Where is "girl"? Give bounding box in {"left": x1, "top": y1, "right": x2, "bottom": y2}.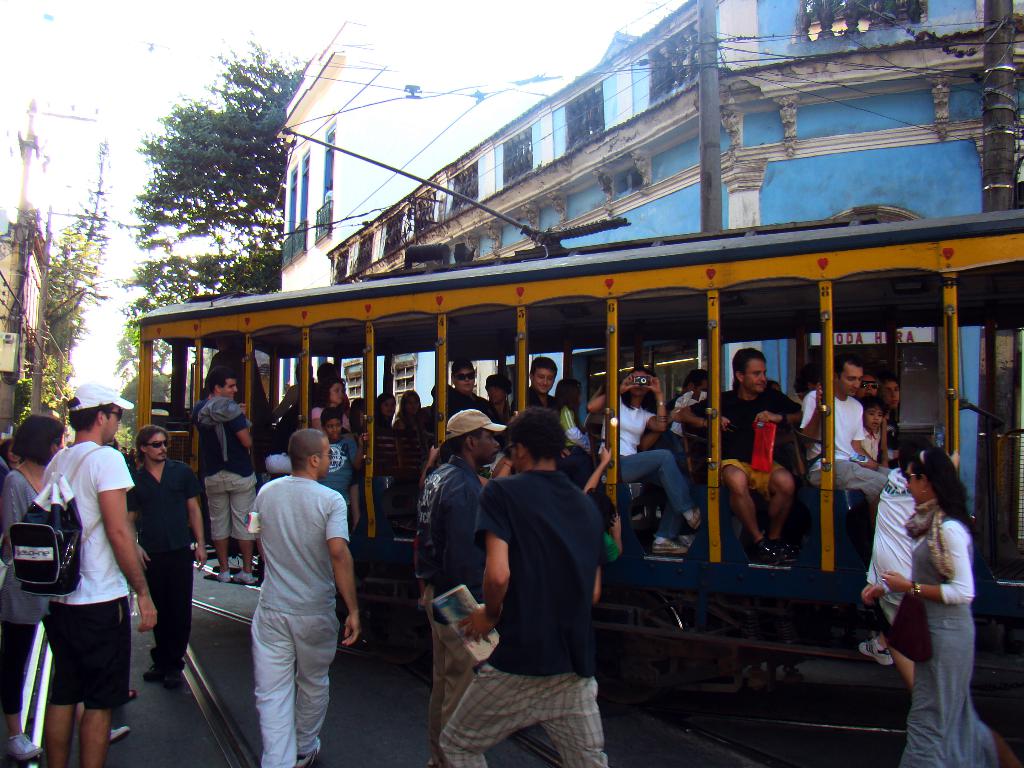
{"left": 588, "top": 369, "right": 708, "bottom": 560}.
